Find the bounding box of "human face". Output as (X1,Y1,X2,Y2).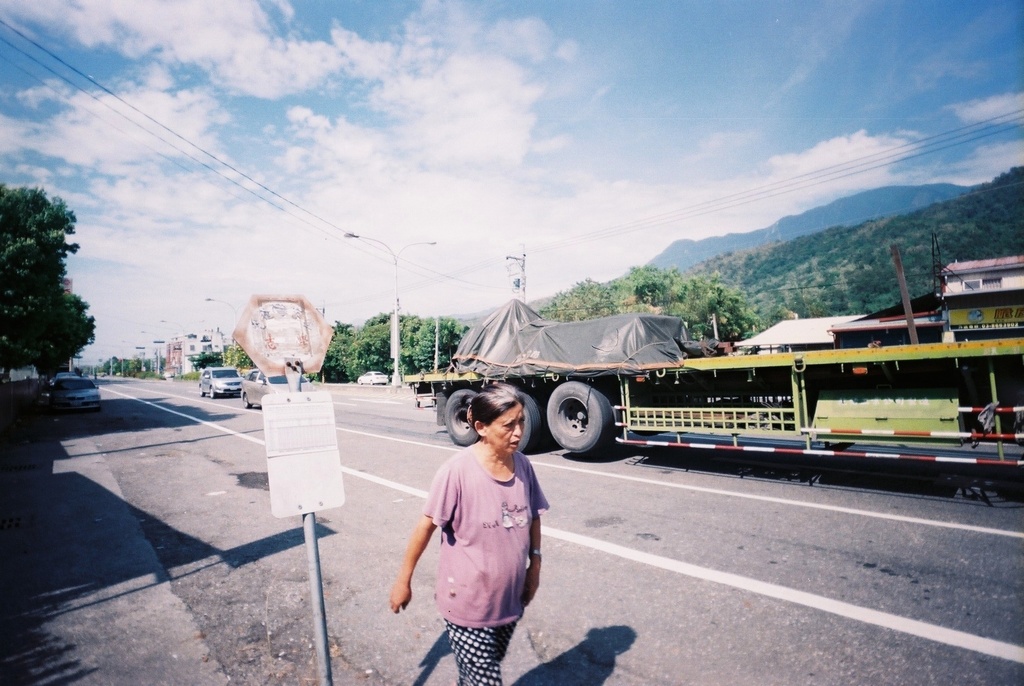
(485,400,530,457).
